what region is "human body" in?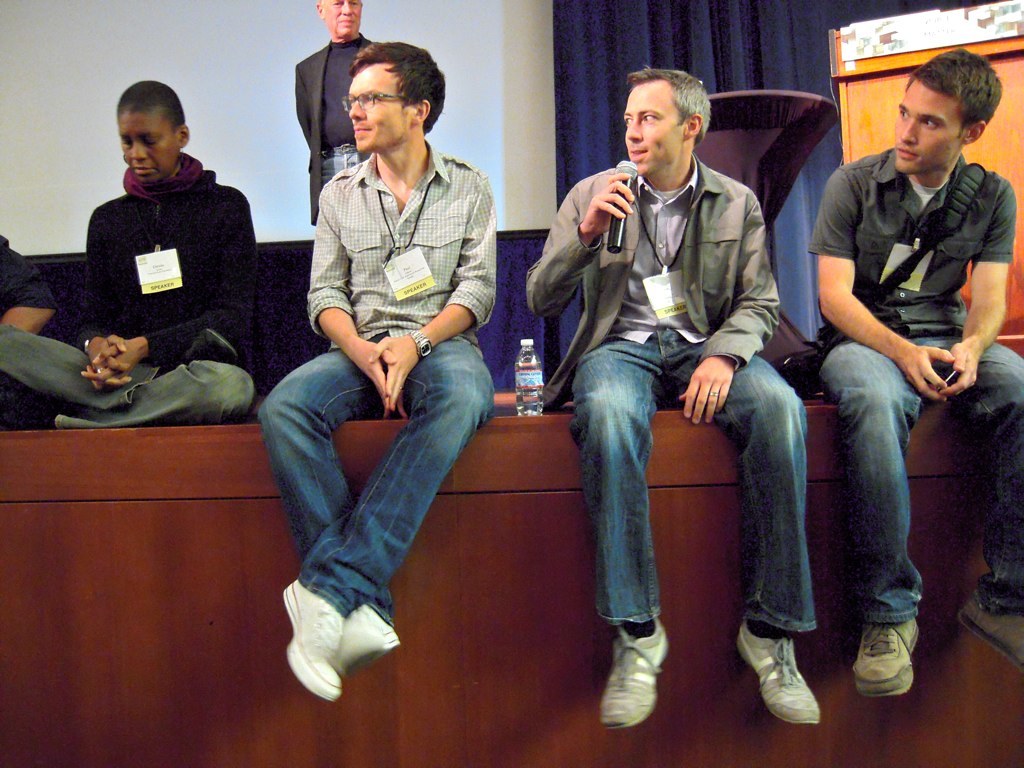
left=523, top=152, right=819, bottom=729.
